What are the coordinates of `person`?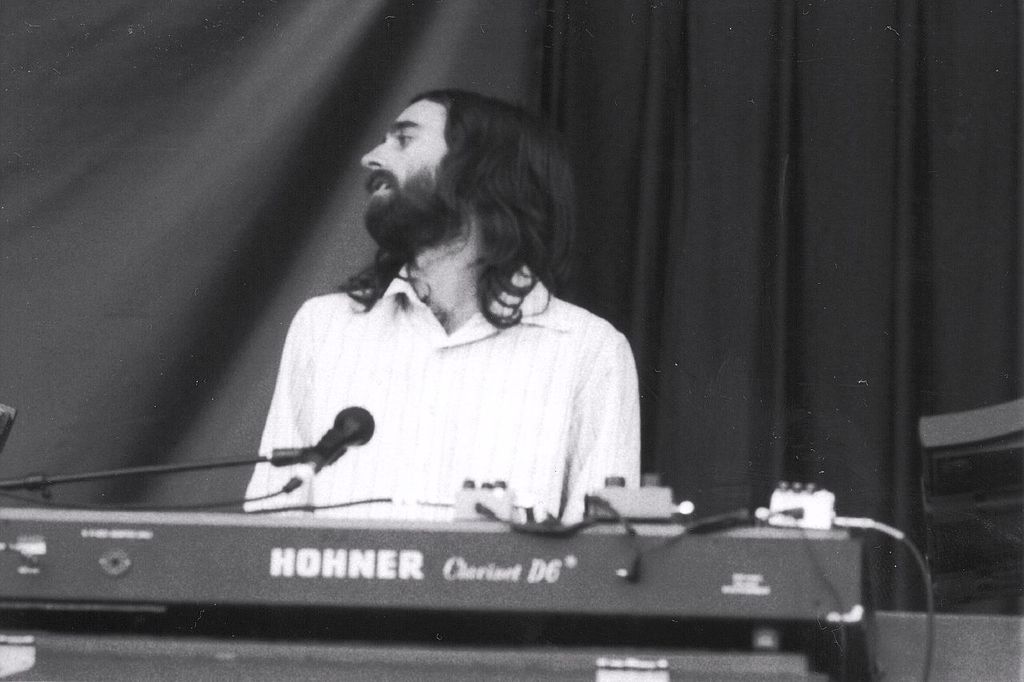
detection(301, 73, 657, 573).
